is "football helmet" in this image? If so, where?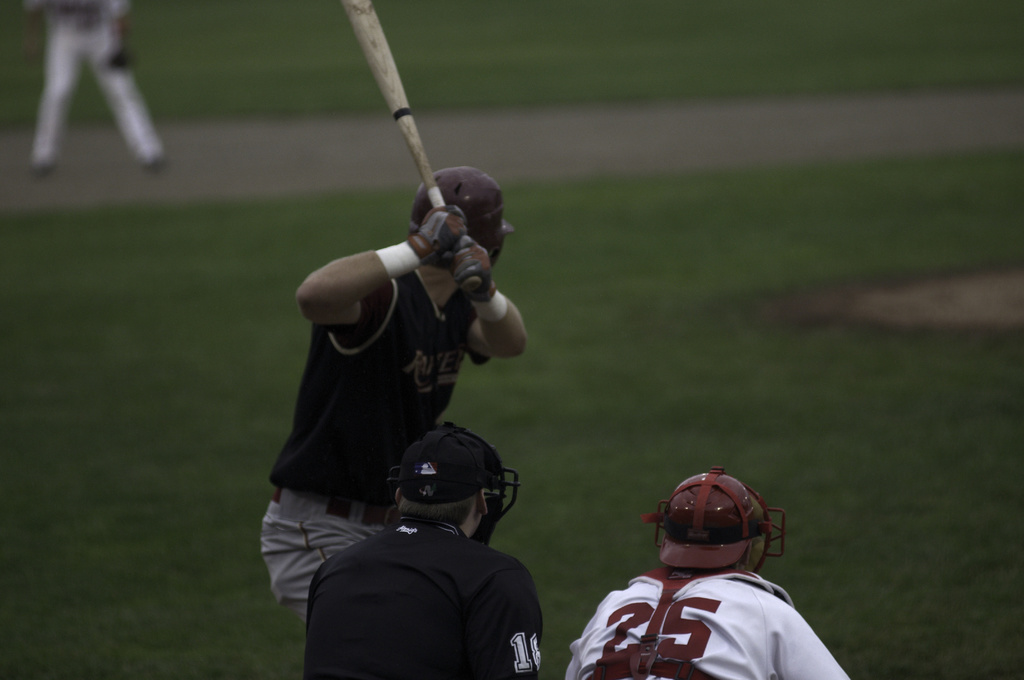
Yes, at select_region(401, 164, 516, 269).
